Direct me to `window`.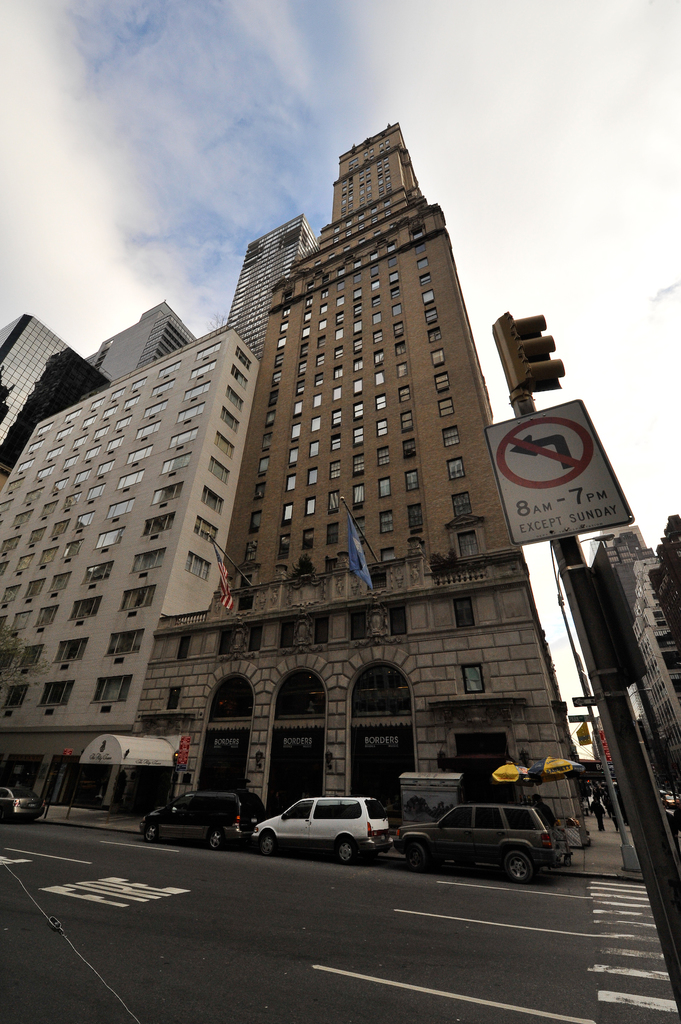
Direction: (236, 347, 252, 366).
